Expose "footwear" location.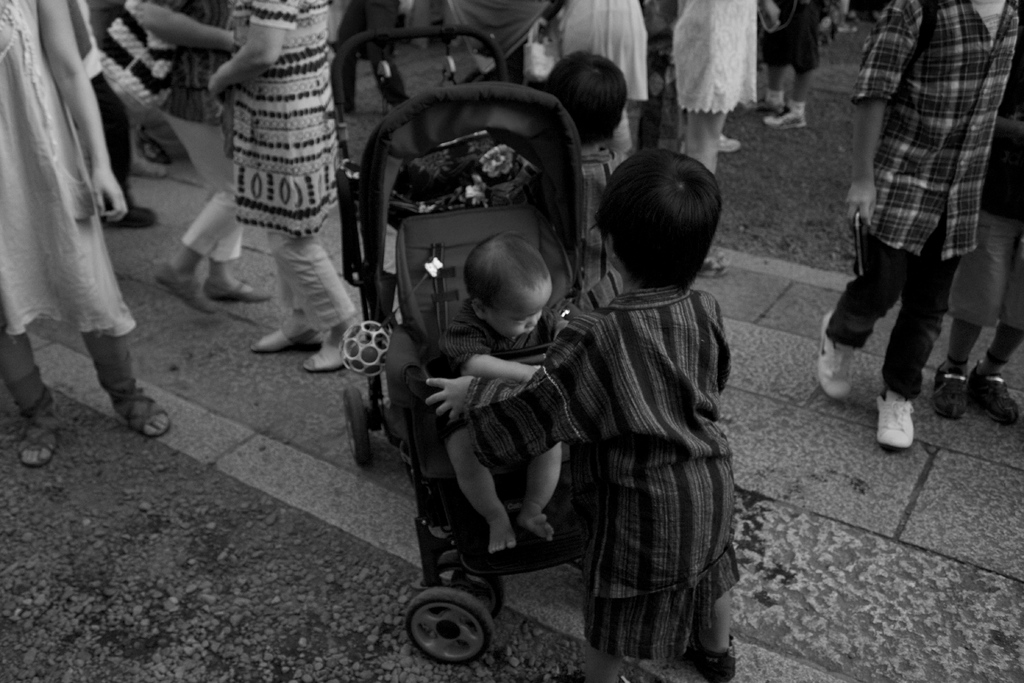
Exposed at {"left": 716, "top": 129, "right": 742, "bottom": 154}.
